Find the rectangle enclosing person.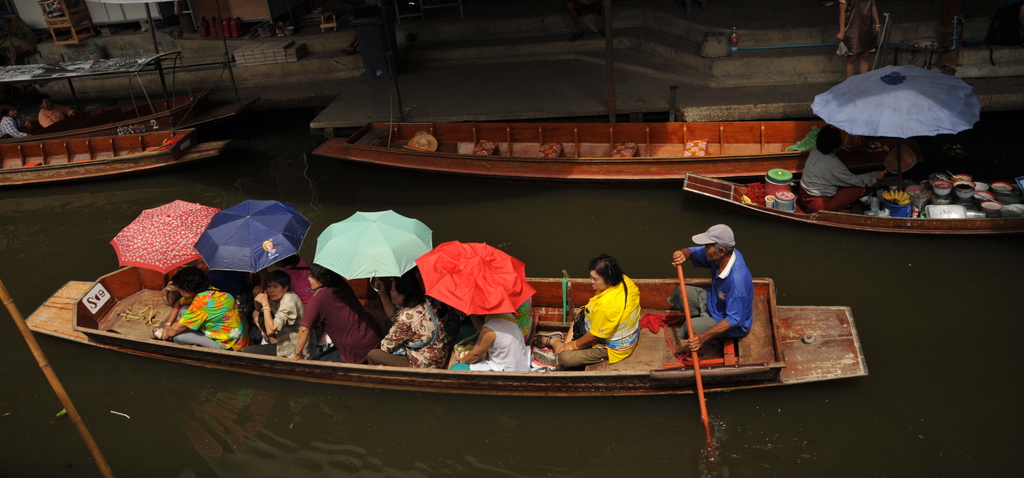
BBox(245, 272, 310, 360).
